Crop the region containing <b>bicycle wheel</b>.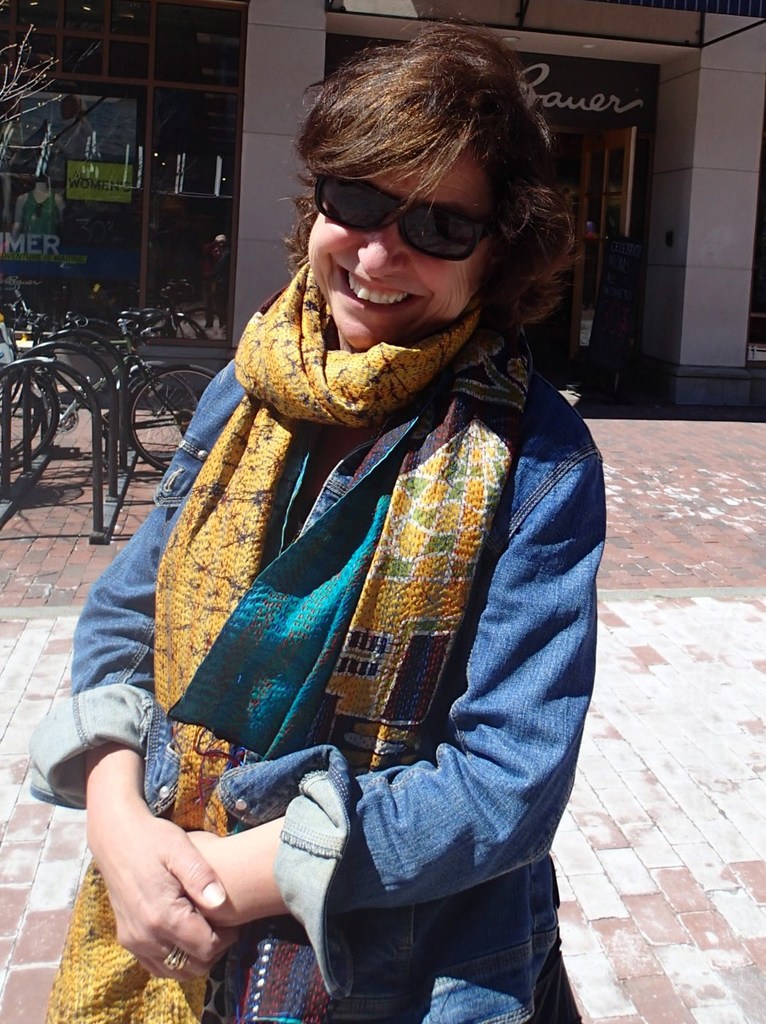
Crop region: bbox=(0, 372, 58, 476).
